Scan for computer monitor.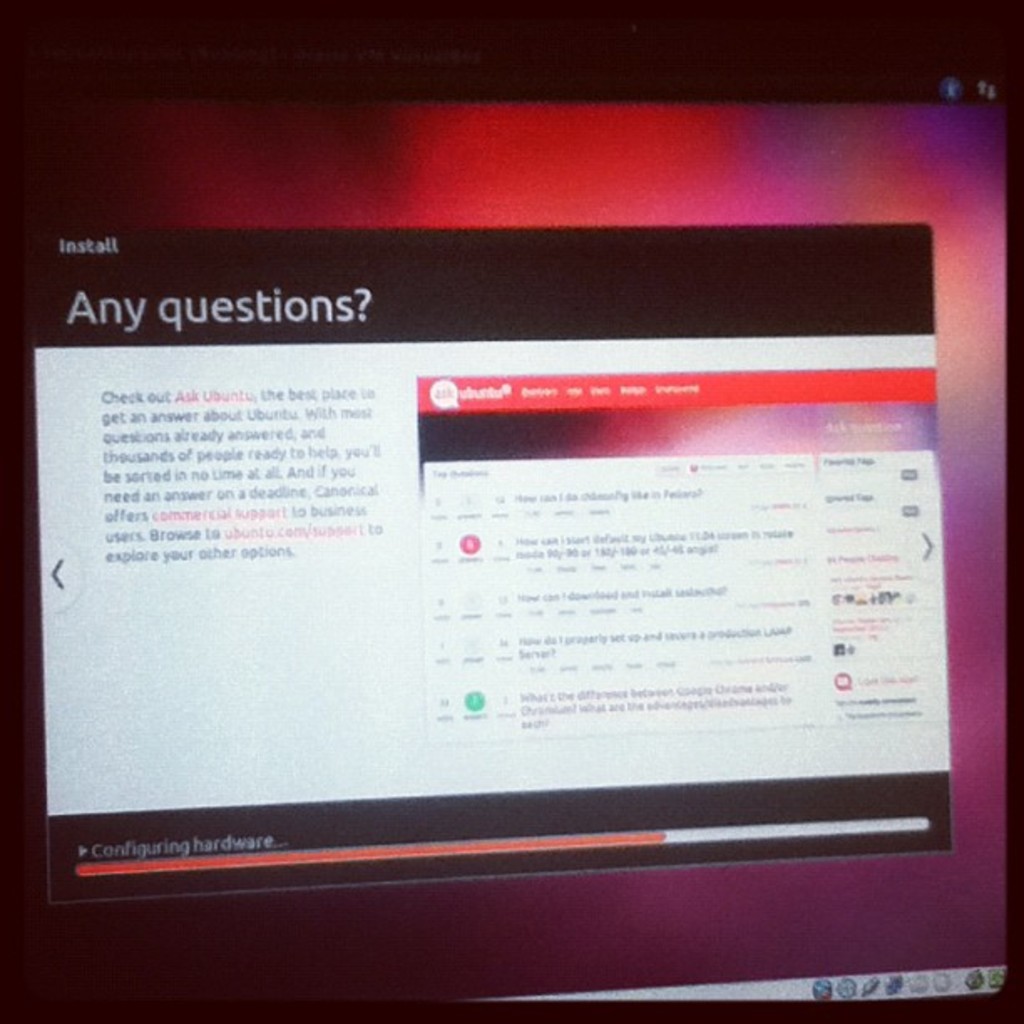
Scan result: <bbox>0, 64, 1007, 1023</bbox>.
